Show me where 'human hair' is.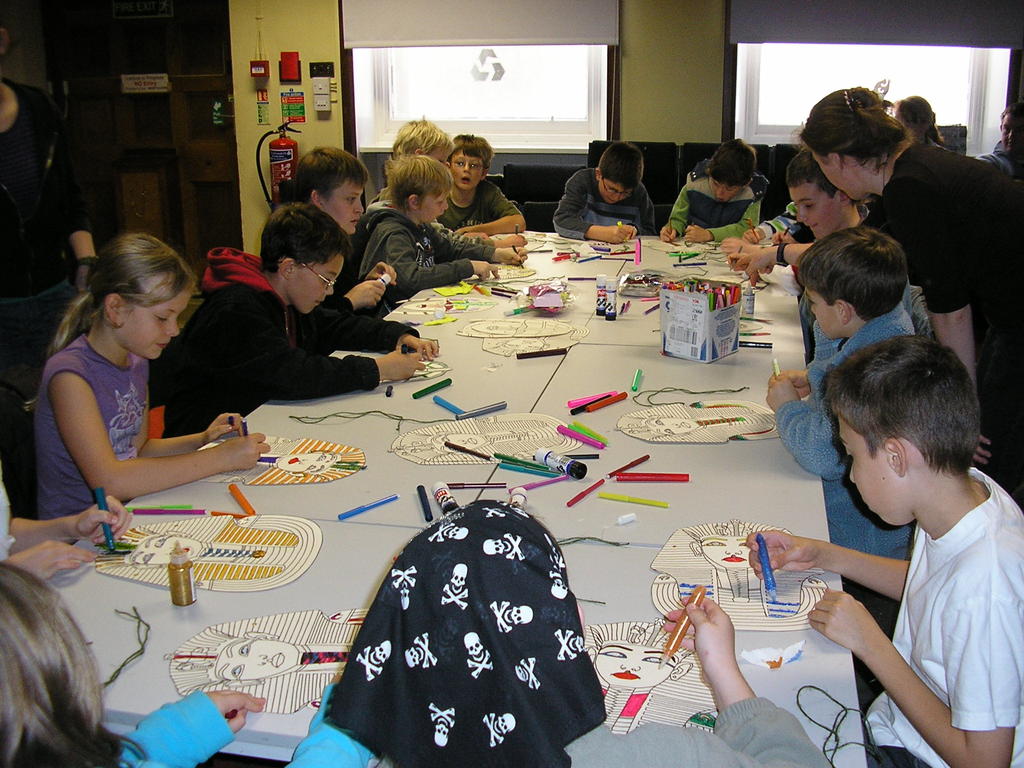
'human hair' is at 794/224/909/324.
